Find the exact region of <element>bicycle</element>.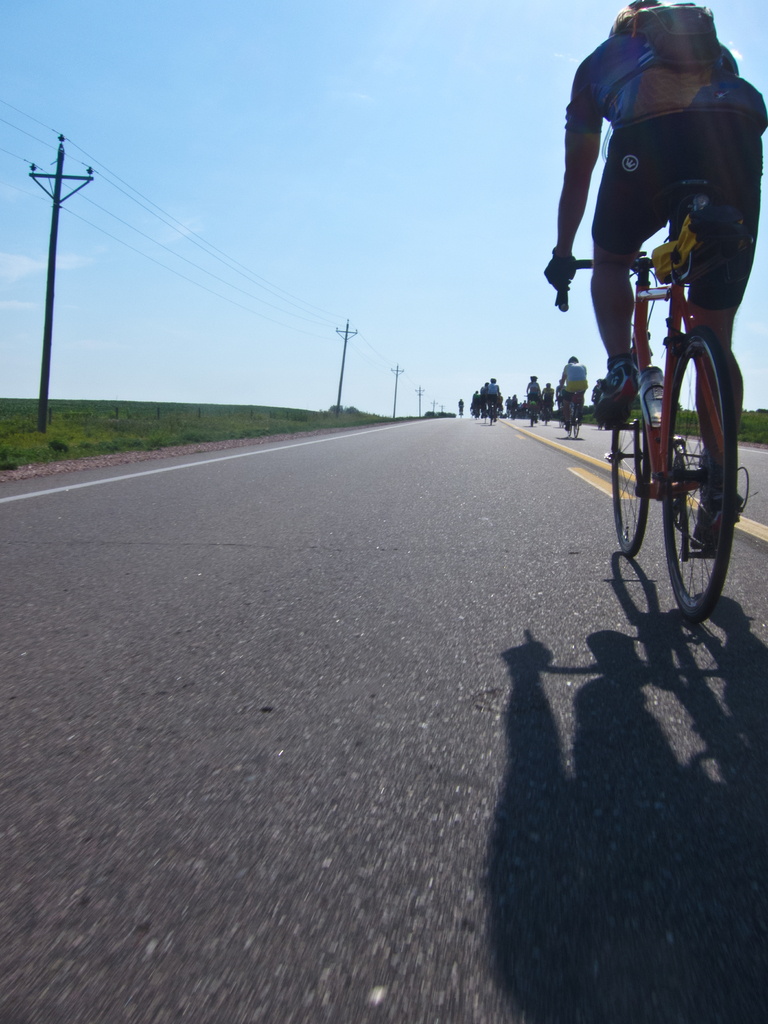
Exact region: x1=595 y1=401 x2=607 y2=431.
